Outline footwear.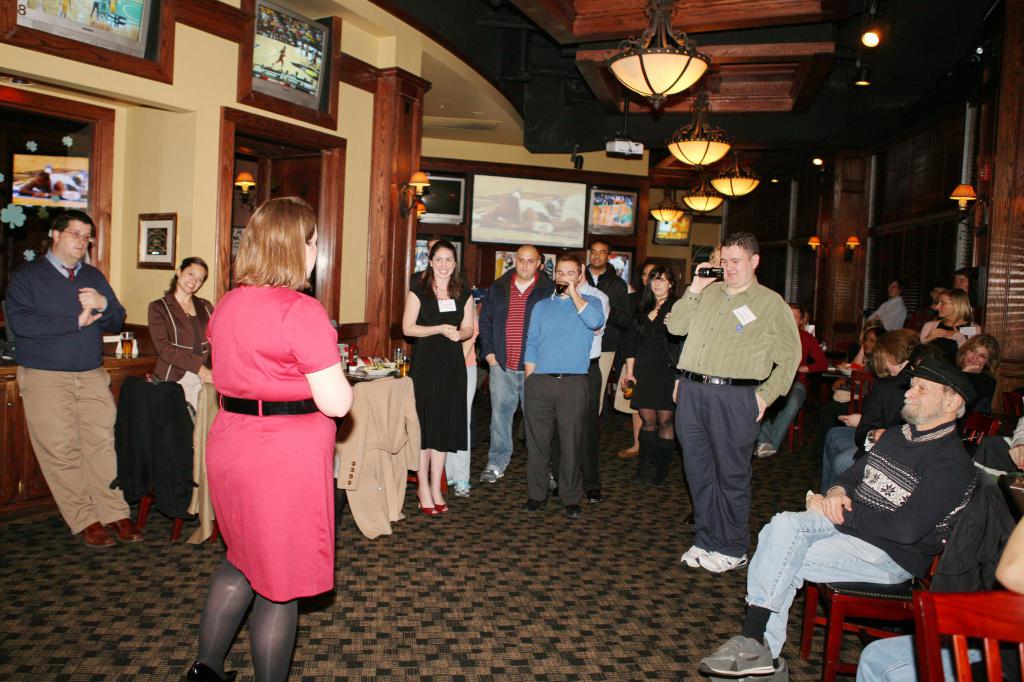
Outline: Rect(616, 449, 635, 461).
